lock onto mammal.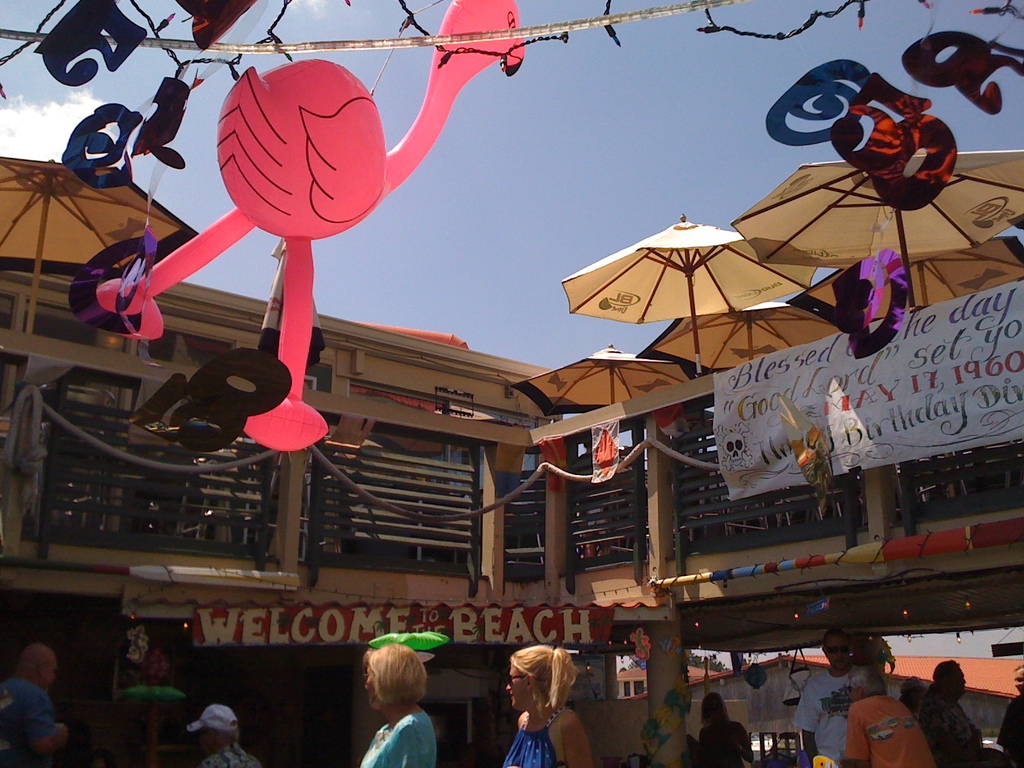
Locked: {"left": 358, "top": 644, "right": 435, "bottom": 767}.
